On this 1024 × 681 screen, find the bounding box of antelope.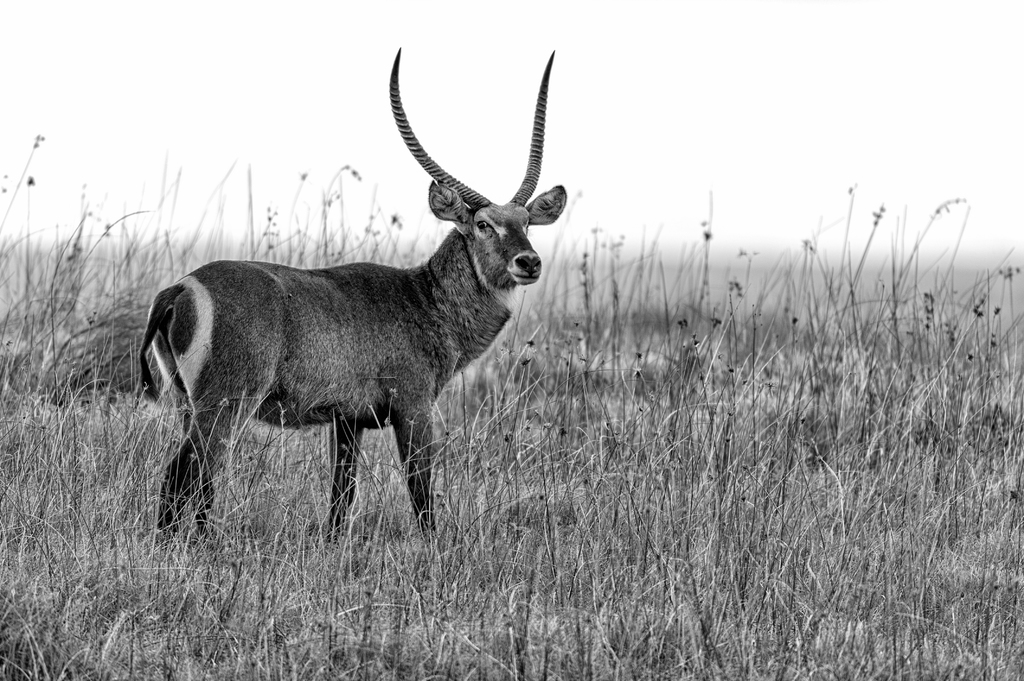
Bounding box: BBox(135, 47, 566, 540).
